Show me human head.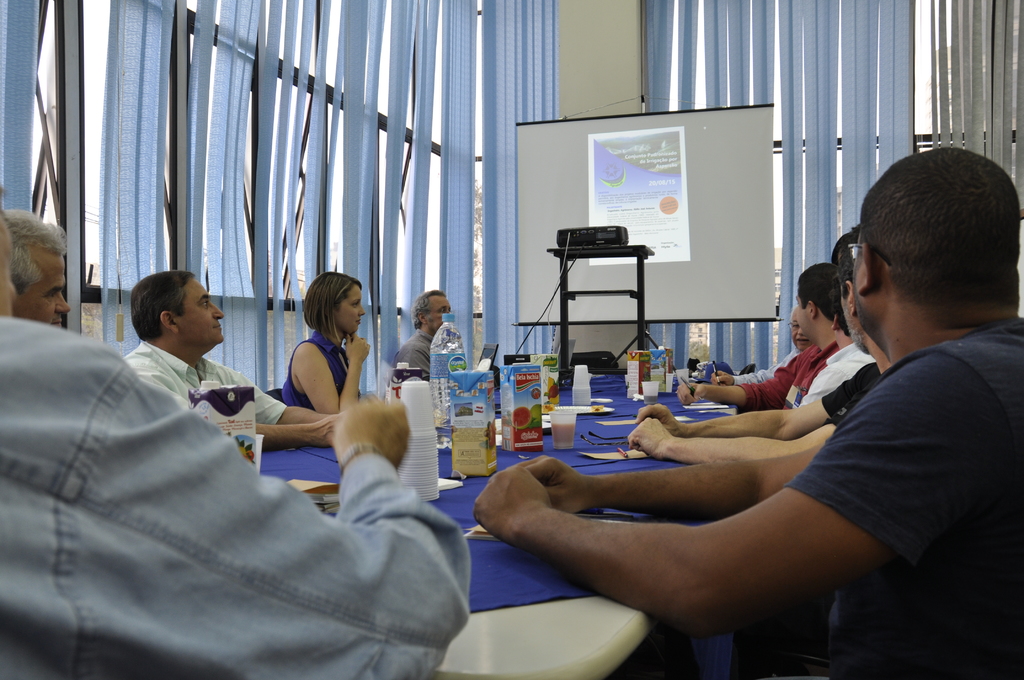
human head is here: [410,289,451,336].
